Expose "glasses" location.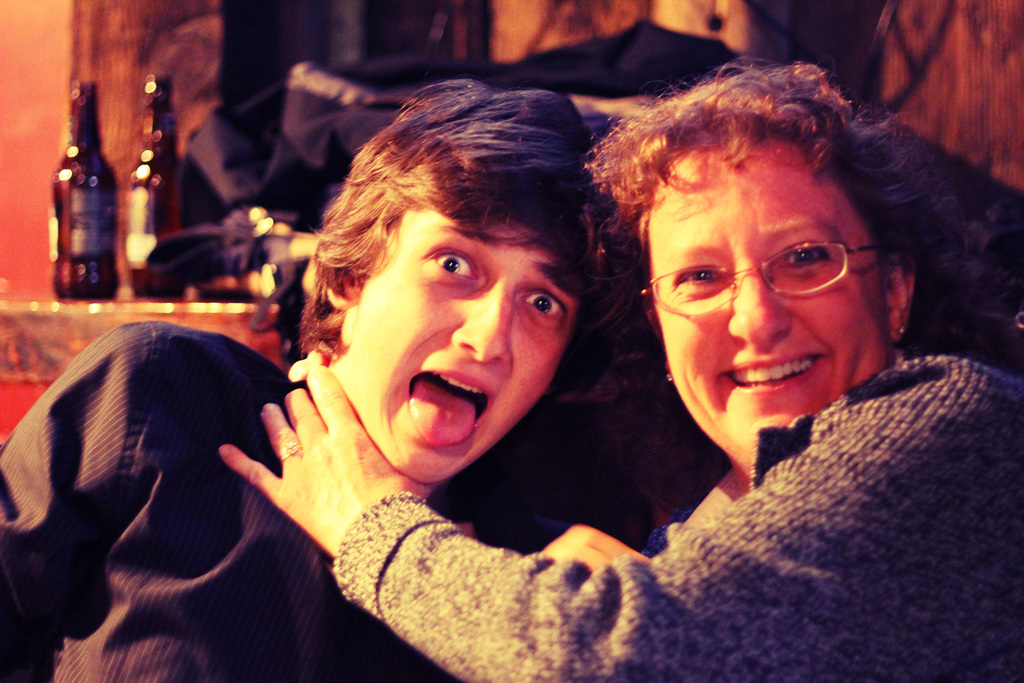
Exposed at x1=643 y1=220 x2=900 y2=315.
